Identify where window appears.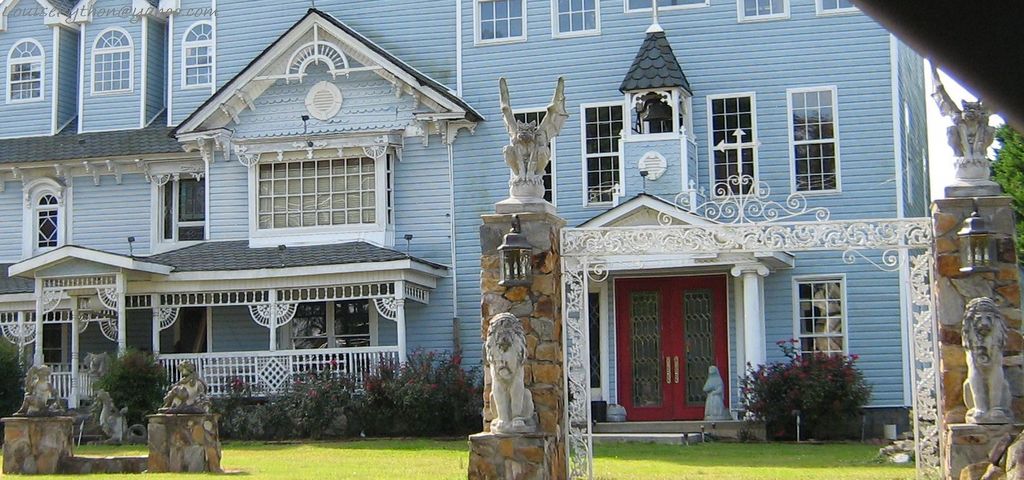
Appears at select_region(787, 83, 841, 194).
